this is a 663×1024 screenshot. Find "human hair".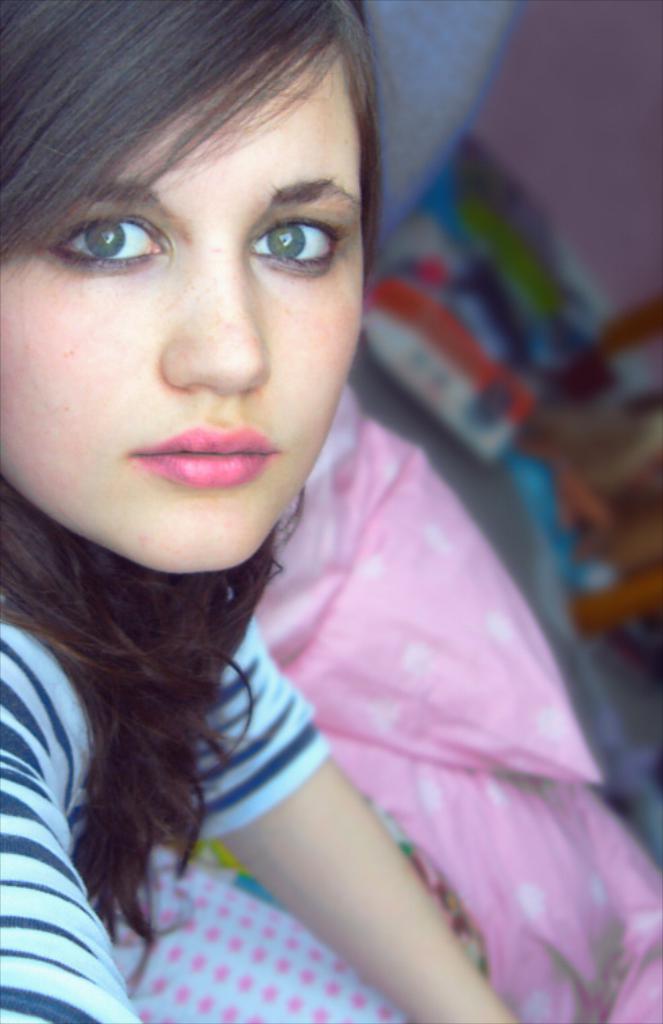
Bounding box: region(0, 0, 413, 948).
